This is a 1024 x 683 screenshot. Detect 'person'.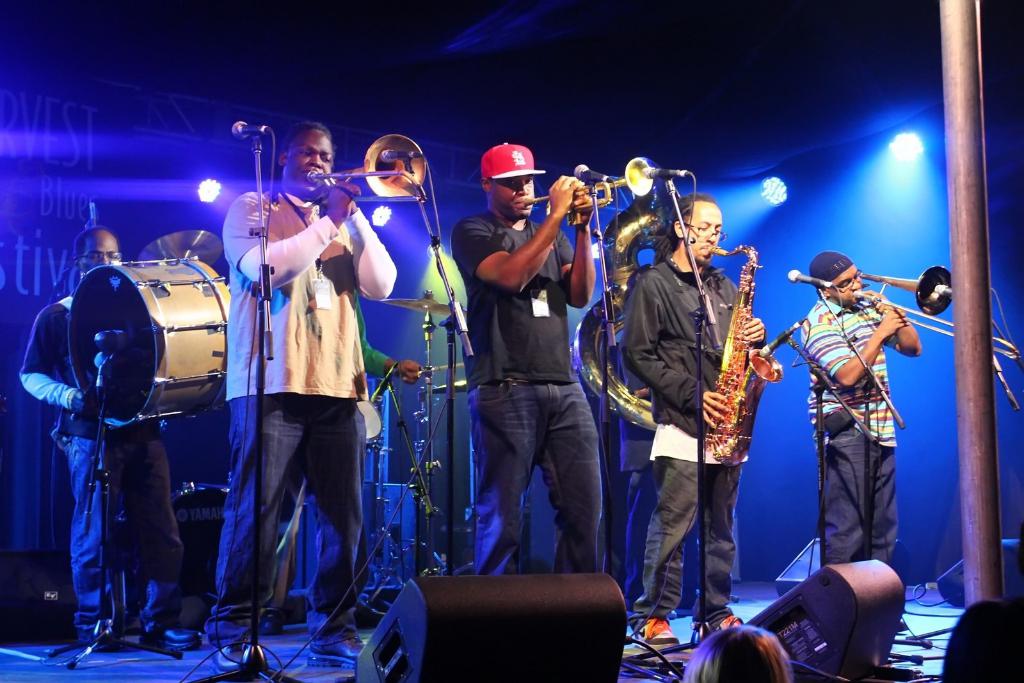
<box>621,355,712,635</box>.
